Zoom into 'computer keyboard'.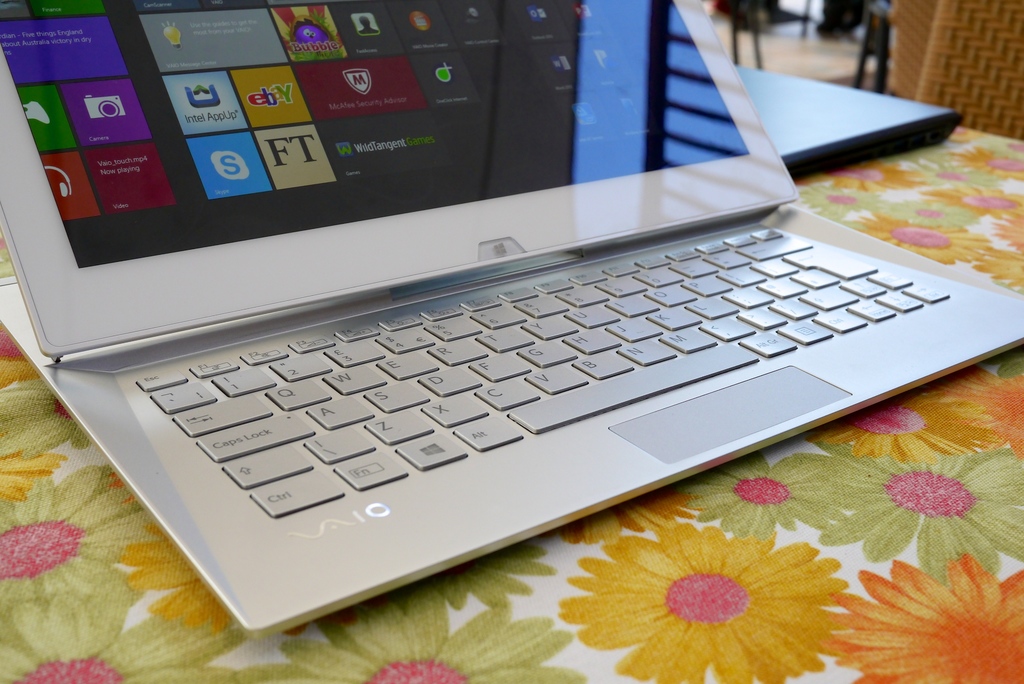
Zoom target: detection(136, 226, 950, 517).
